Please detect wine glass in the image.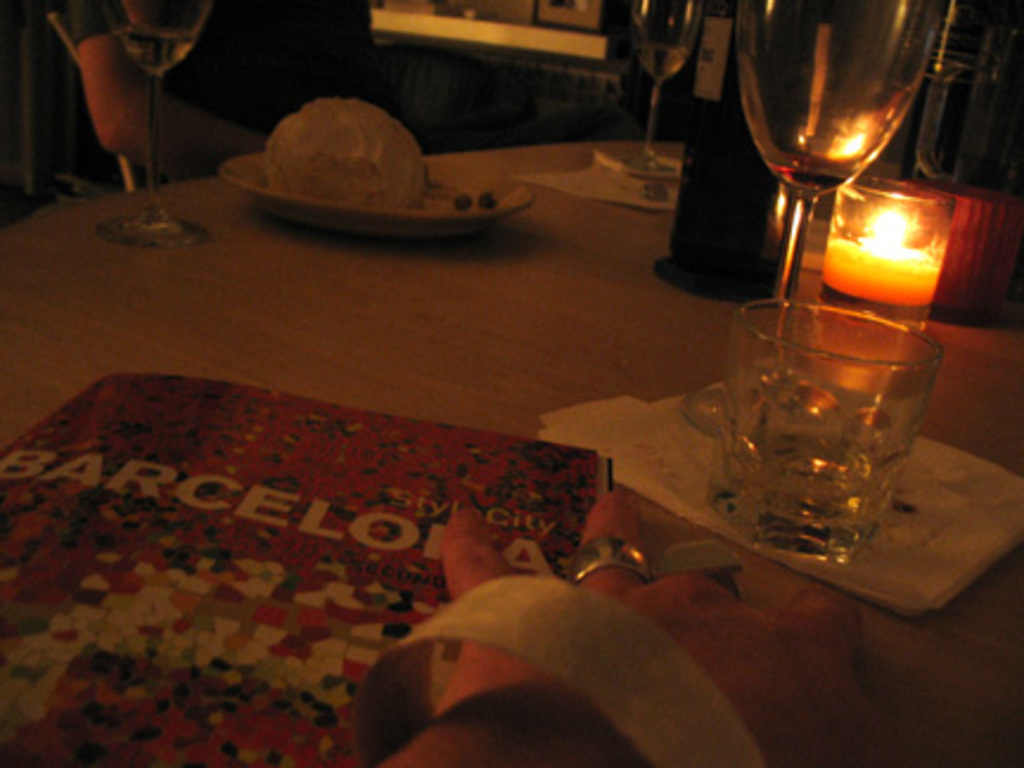
bbox=[621, 0, 699, 175].
